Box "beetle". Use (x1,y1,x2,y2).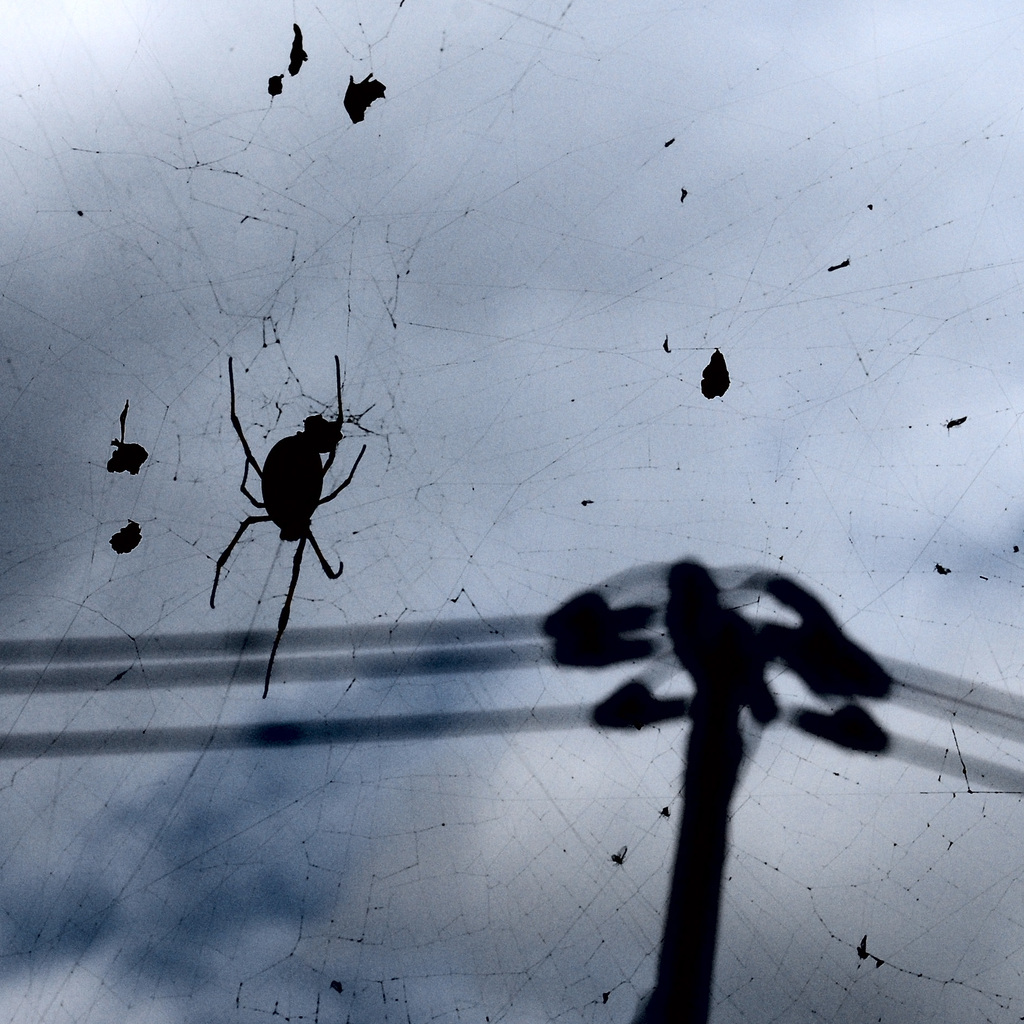
(217,354,387,653).
